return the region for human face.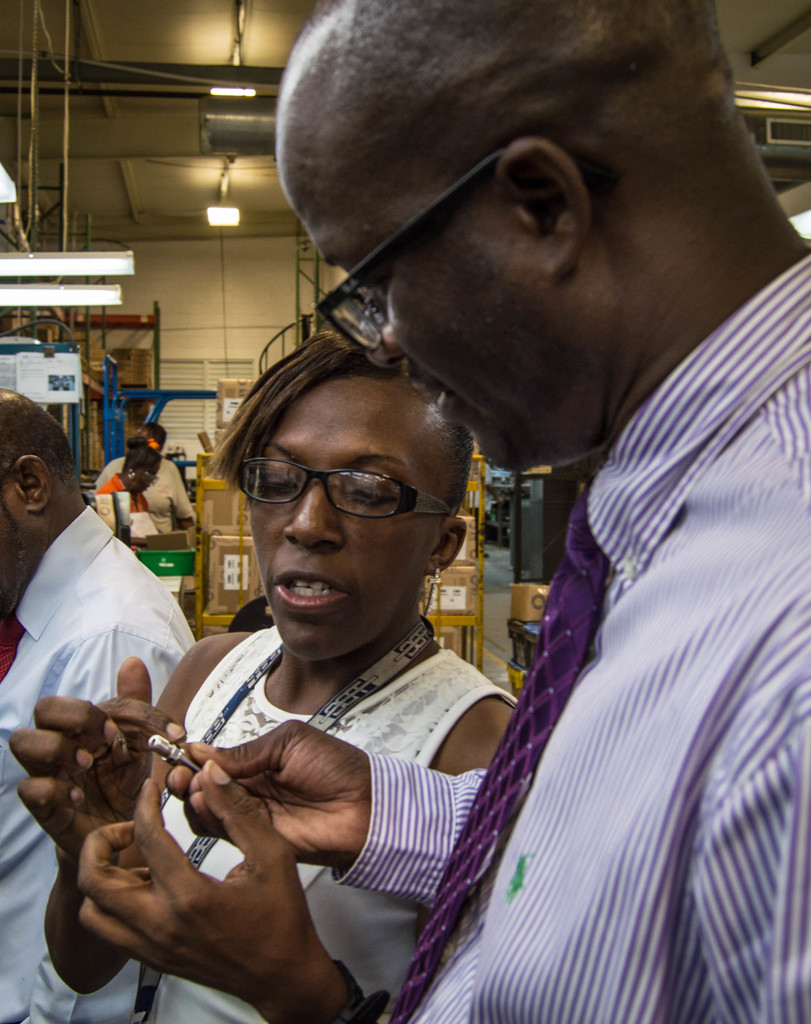
[x1=277, y1=146, x2=566, y2=471].
